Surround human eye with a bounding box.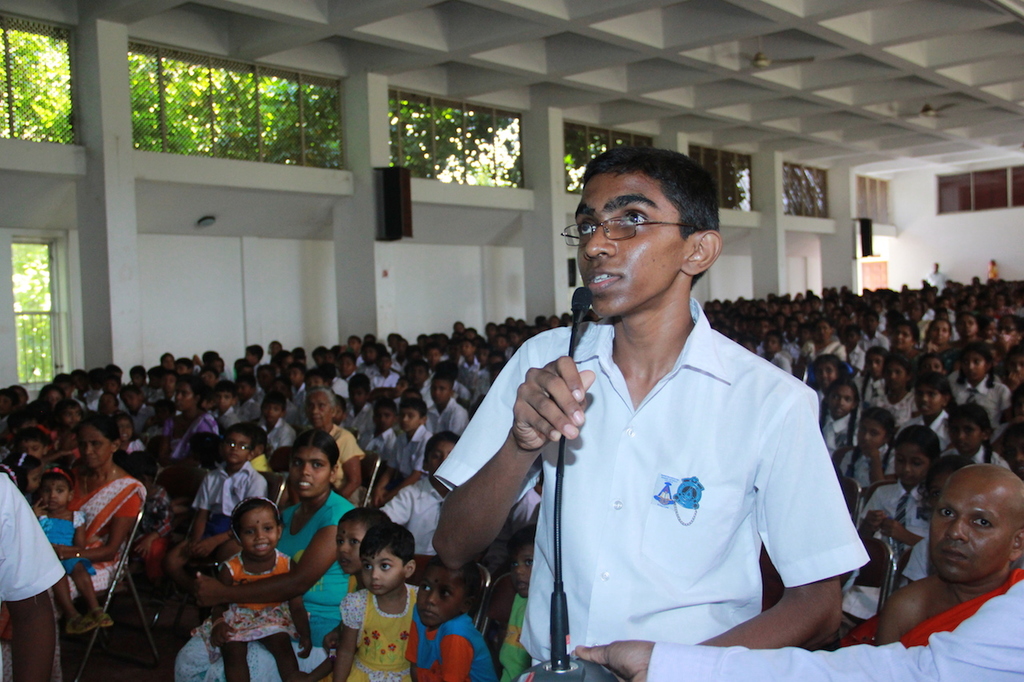
l=832, t=394, r=839, b=405.
